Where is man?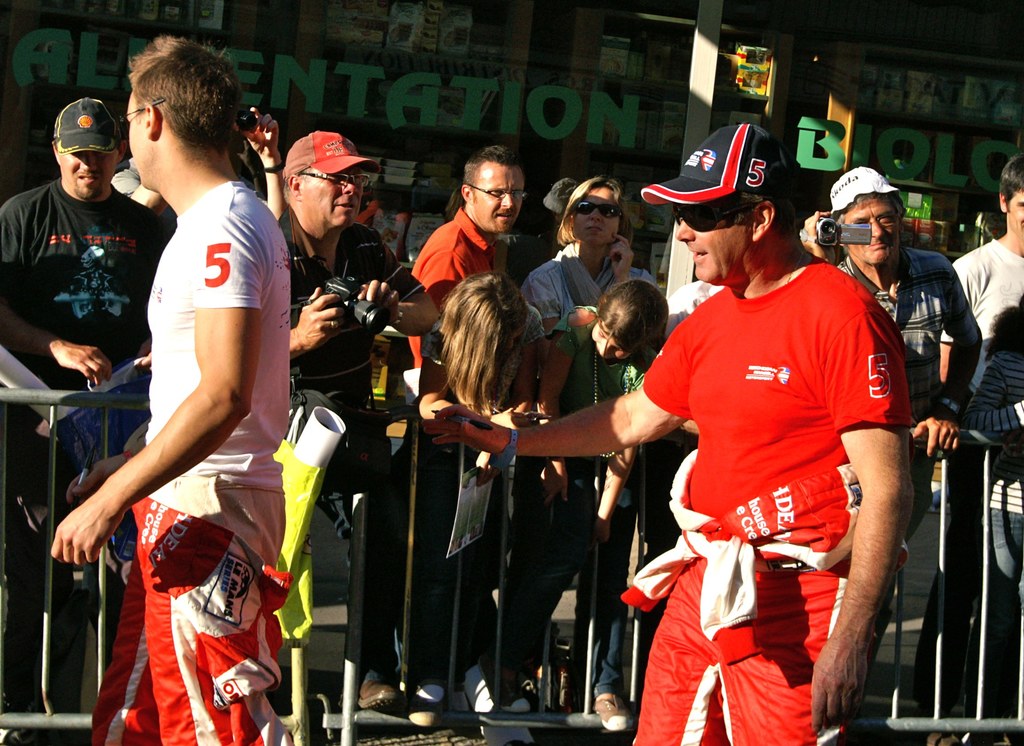
locate(941, 152, 1023, 394).
